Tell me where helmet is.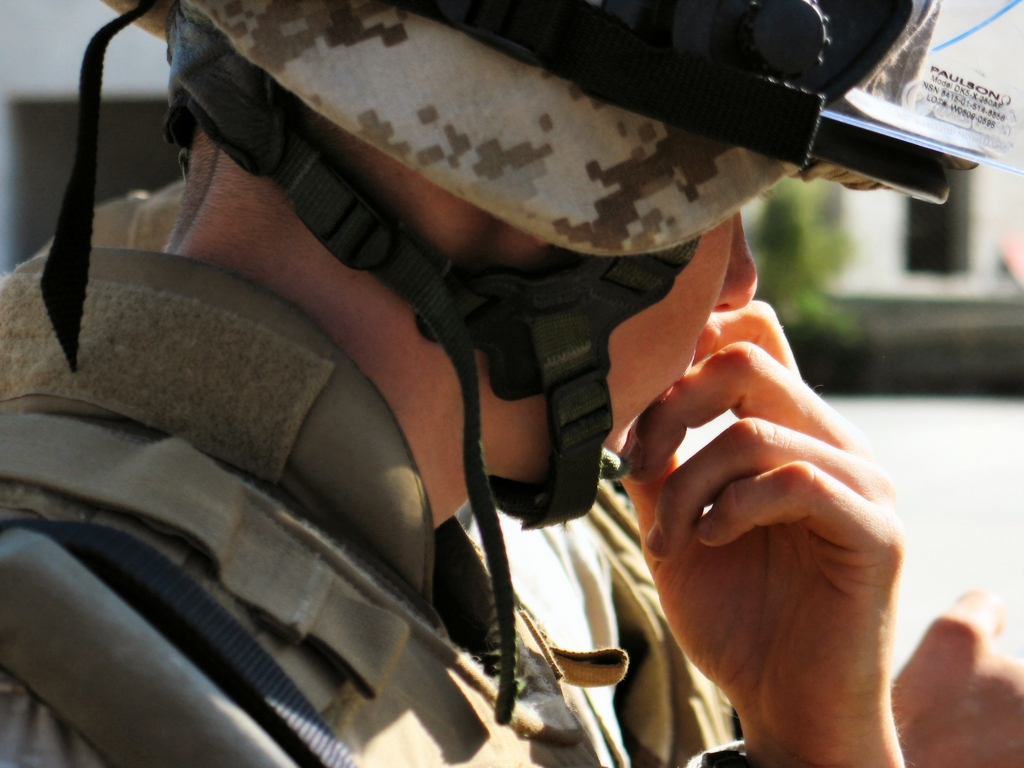
helmet is at (left=37, top=0, right=1023, bottom=721).
